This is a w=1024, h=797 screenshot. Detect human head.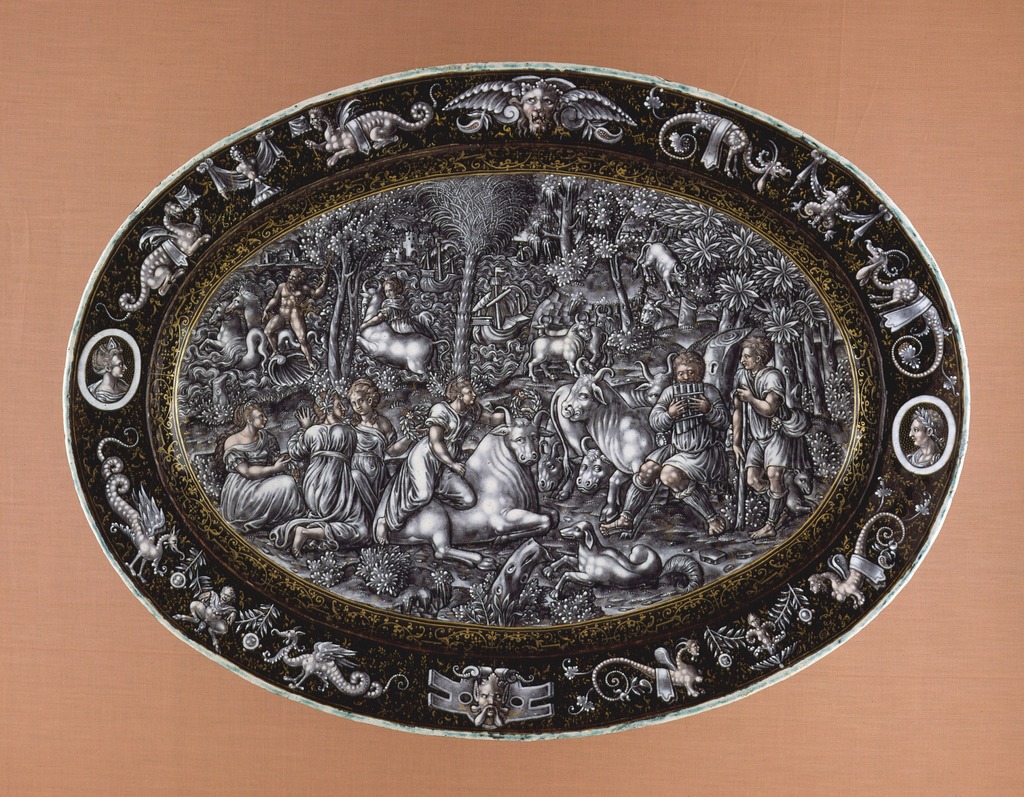
737/333/771/366.
